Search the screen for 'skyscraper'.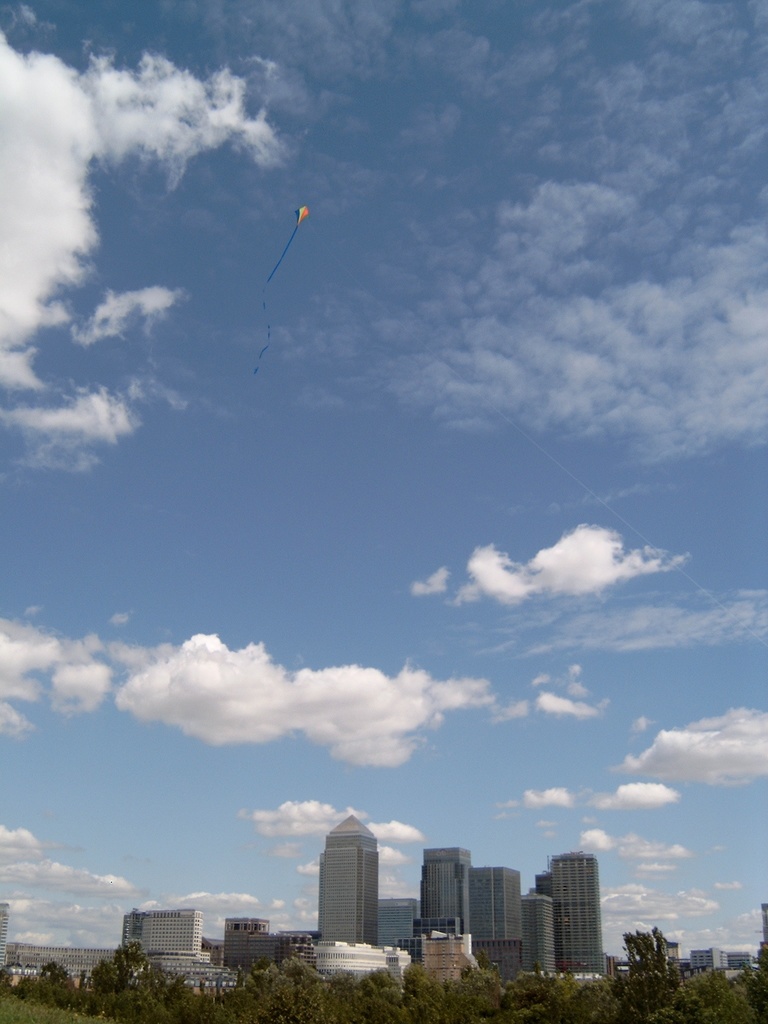
Found at 415:840:469:940.
